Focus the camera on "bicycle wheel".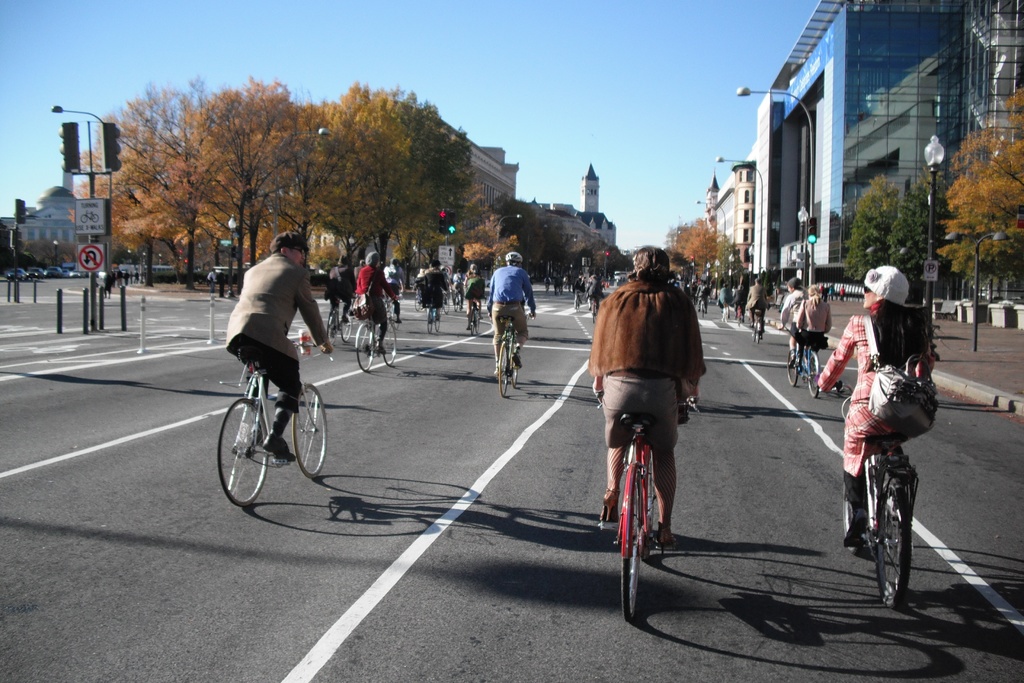
Focus region: 215,397,271,508.
